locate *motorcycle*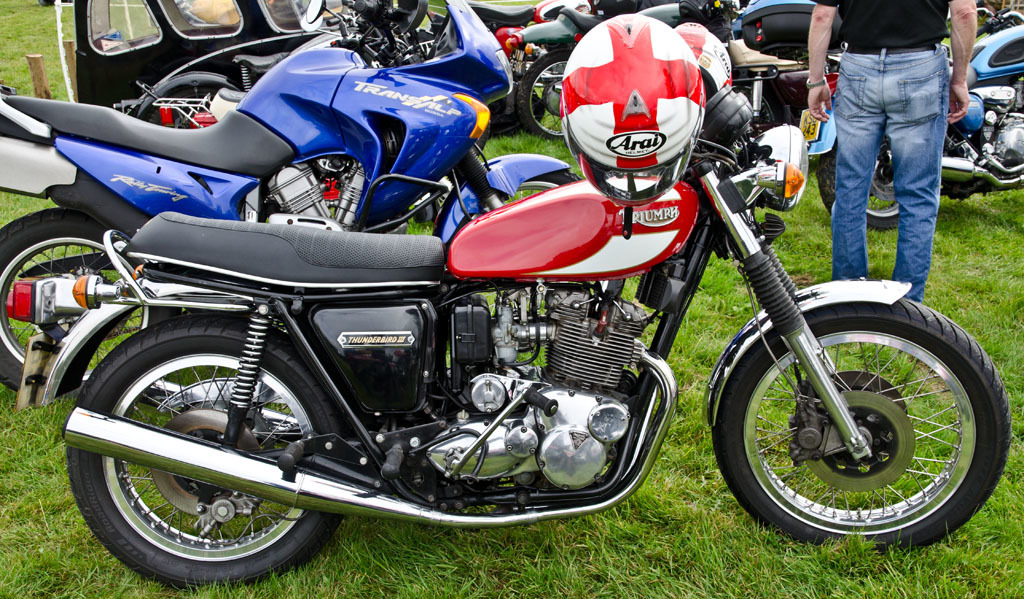
x1=502 y1=6 x2=748 y2=135
